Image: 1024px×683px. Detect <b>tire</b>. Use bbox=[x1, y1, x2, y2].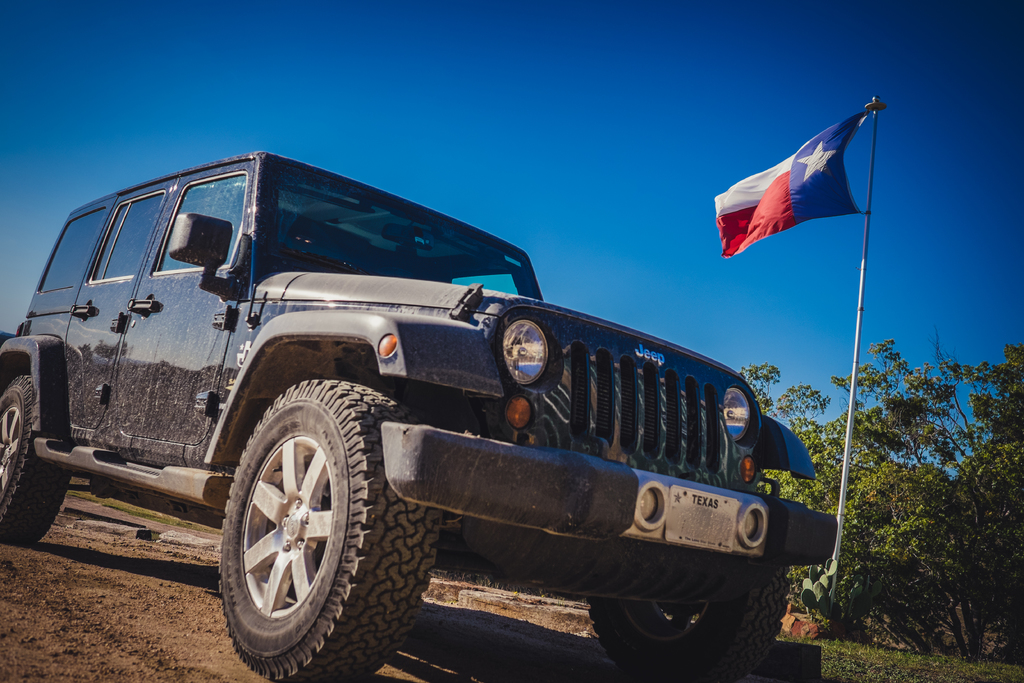
bbox=[593, 566, 783, 661].
